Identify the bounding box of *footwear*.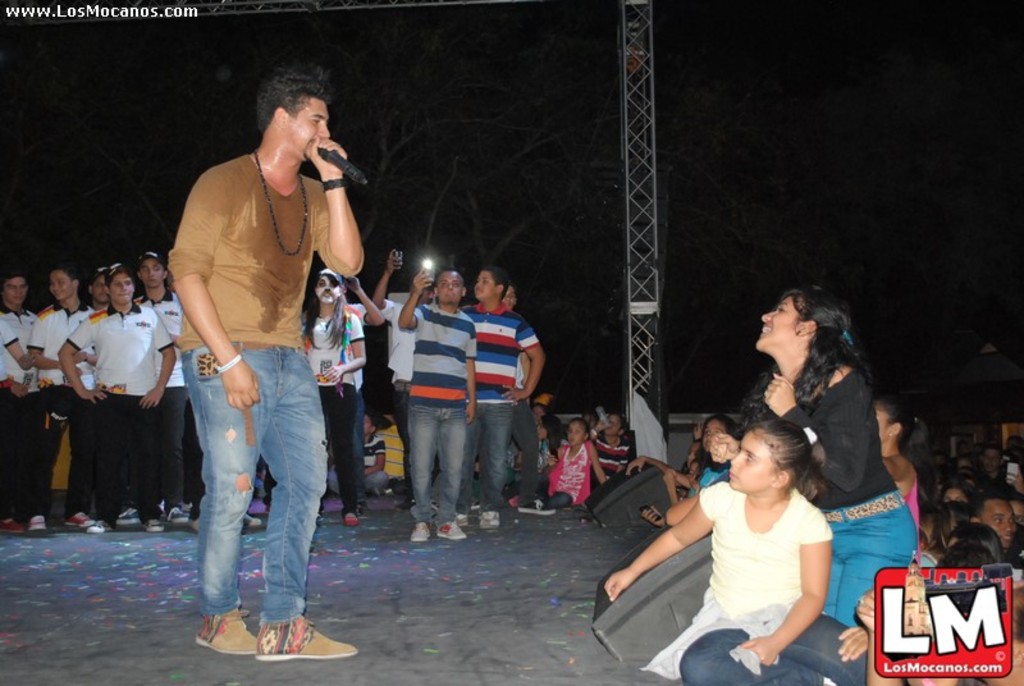
left=197, top=610, right=257, bottom=654.
